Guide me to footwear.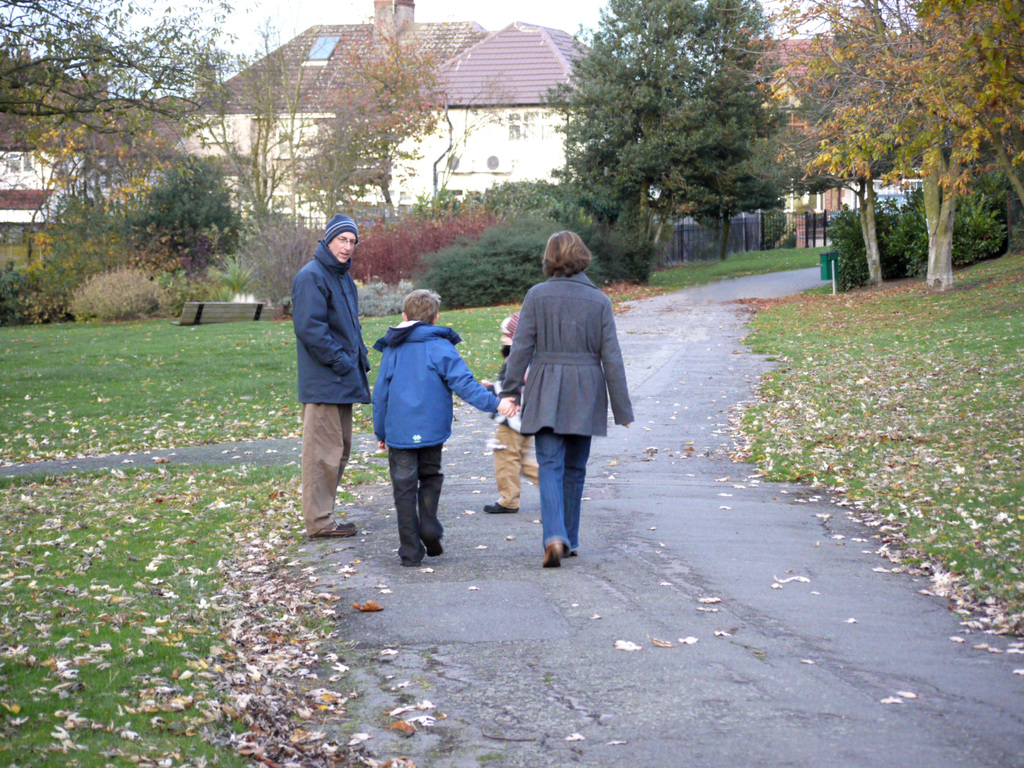
Guidance: crop(543, 543, 564, 567).
